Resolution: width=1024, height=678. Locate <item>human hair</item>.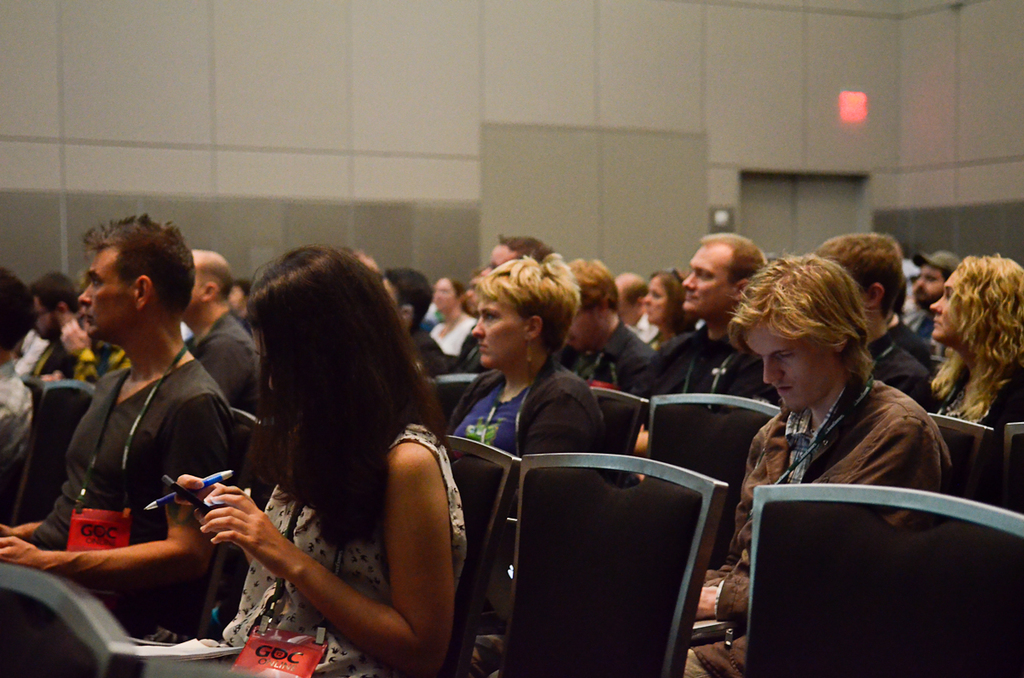
[x1=85, y1=212, x2=200, y2=319].
